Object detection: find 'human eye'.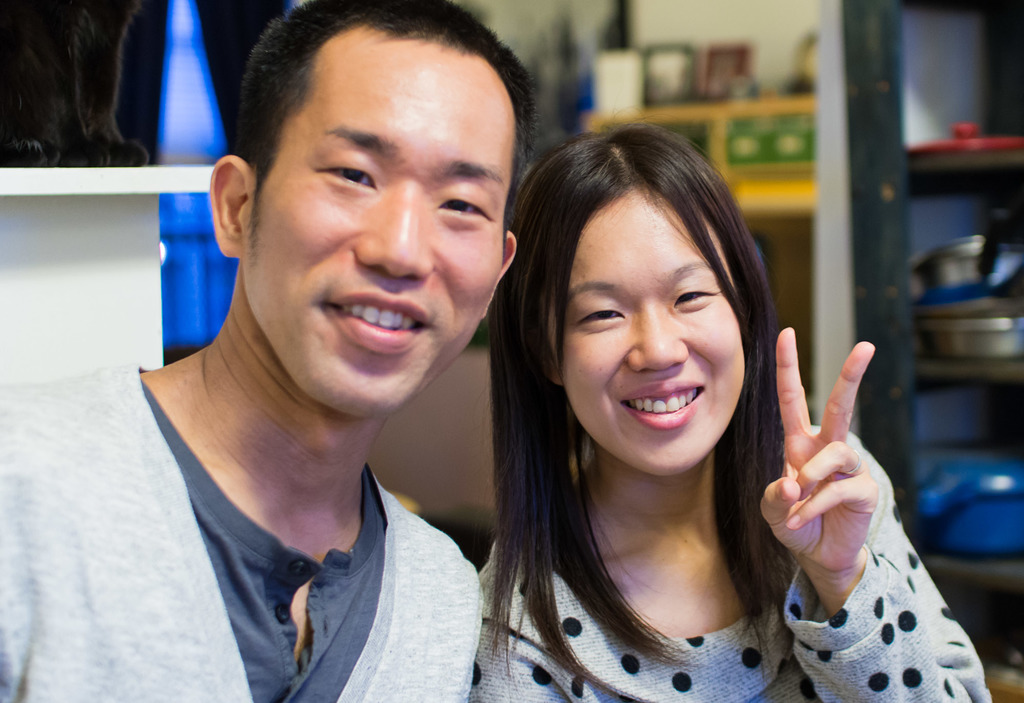
crop(433, 178, 500, 230).
